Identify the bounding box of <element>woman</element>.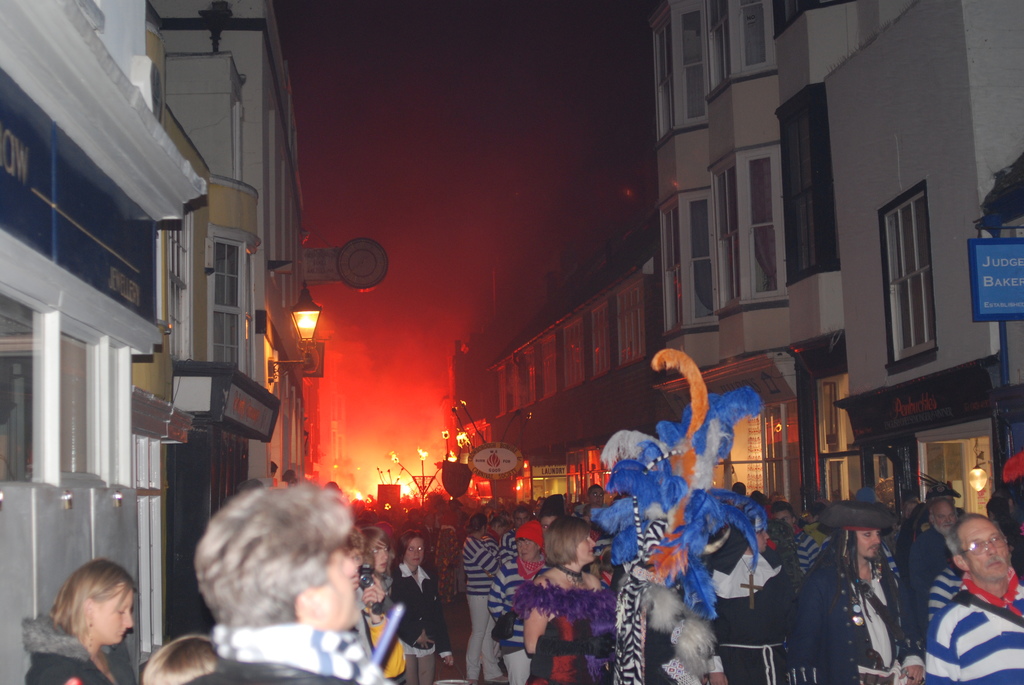
box(390, 533, 462, 684).
